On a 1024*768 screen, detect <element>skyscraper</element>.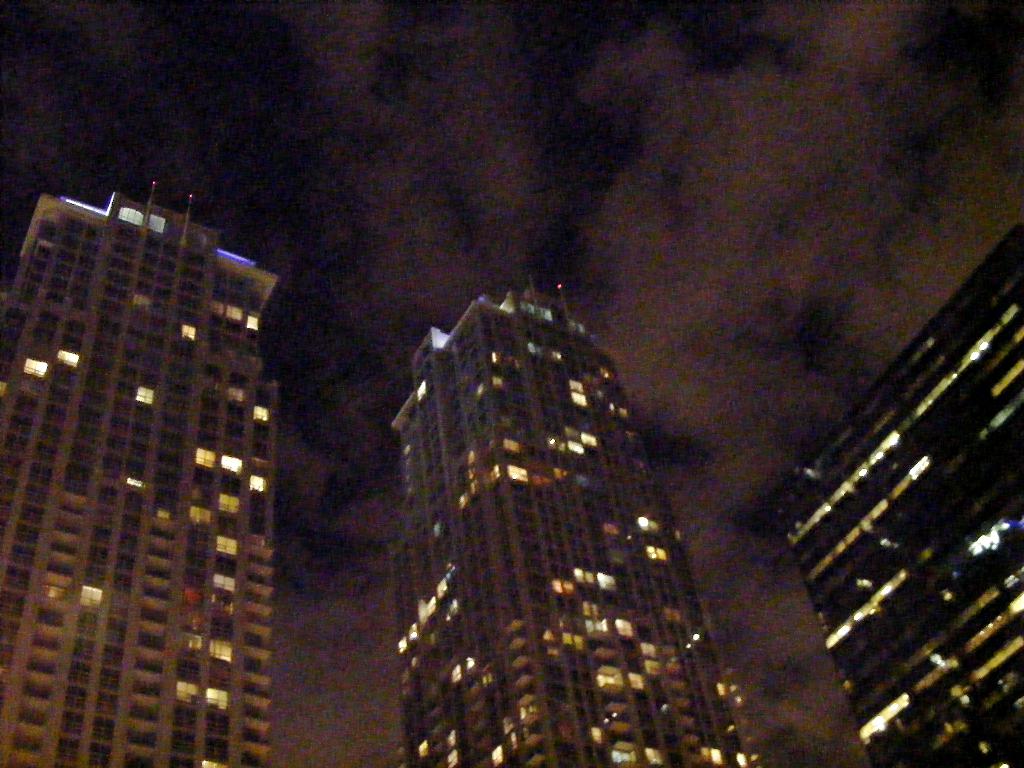
bbox=[7, 125, 295, 767].
